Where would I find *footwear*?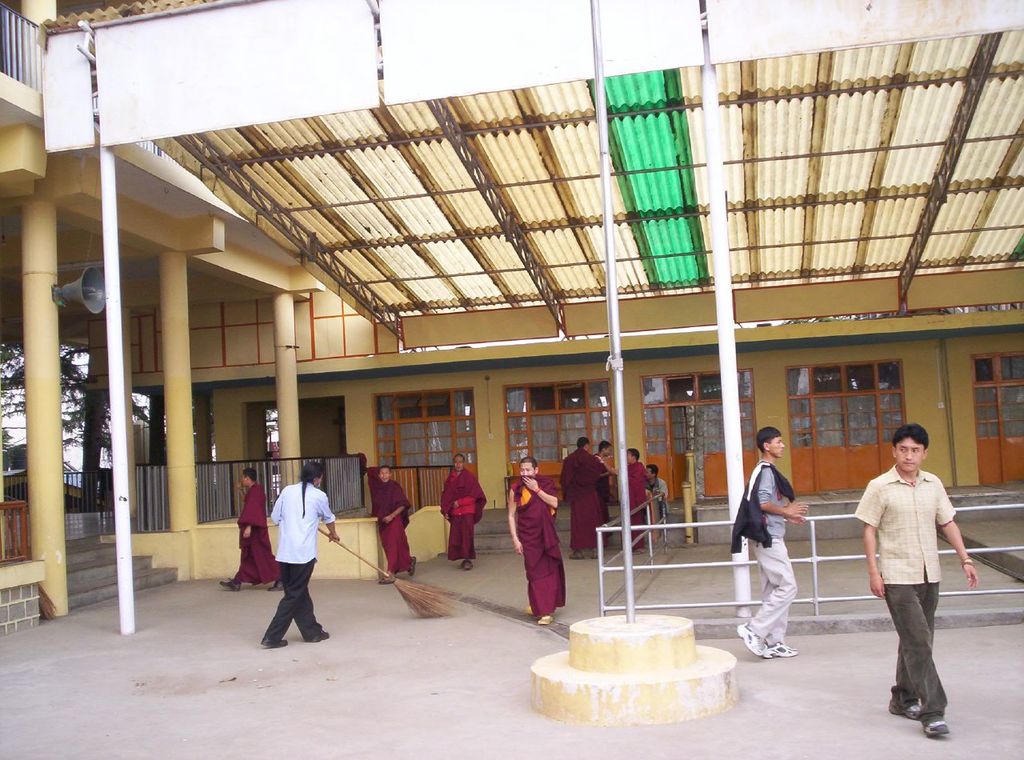
At region(459, 559, 473, 567).
